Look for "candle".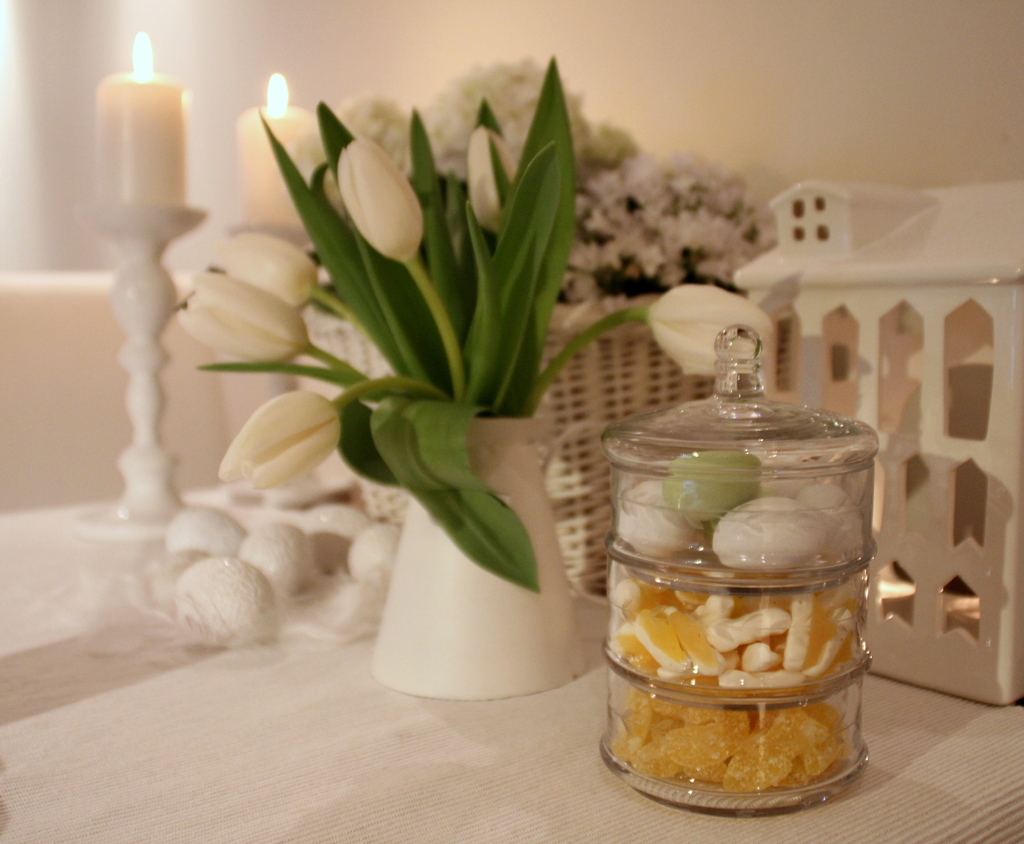
Found: box=[101, 31, 189, 211].
